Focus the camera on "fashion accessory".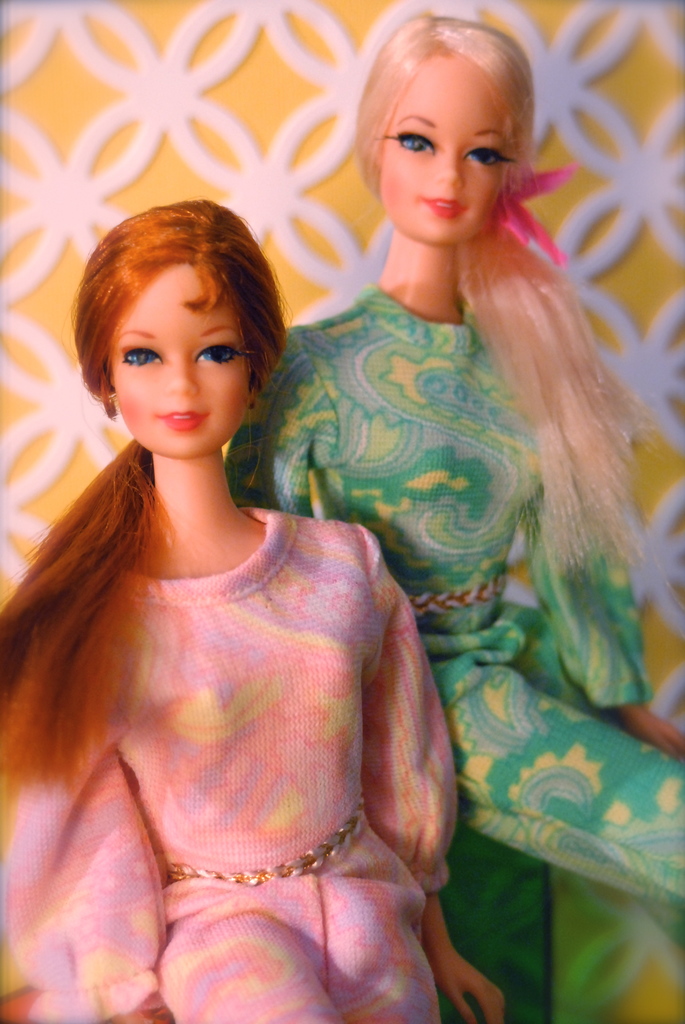
Focus region: BBox(158, 794, 375, 895).
